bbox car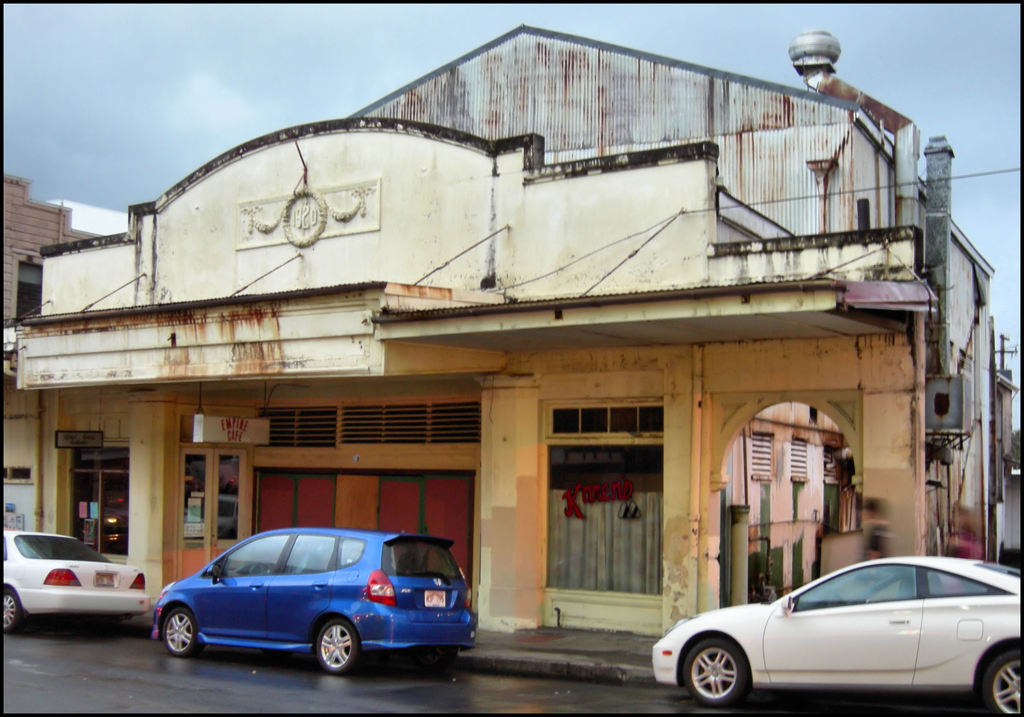
4:528:147:632
